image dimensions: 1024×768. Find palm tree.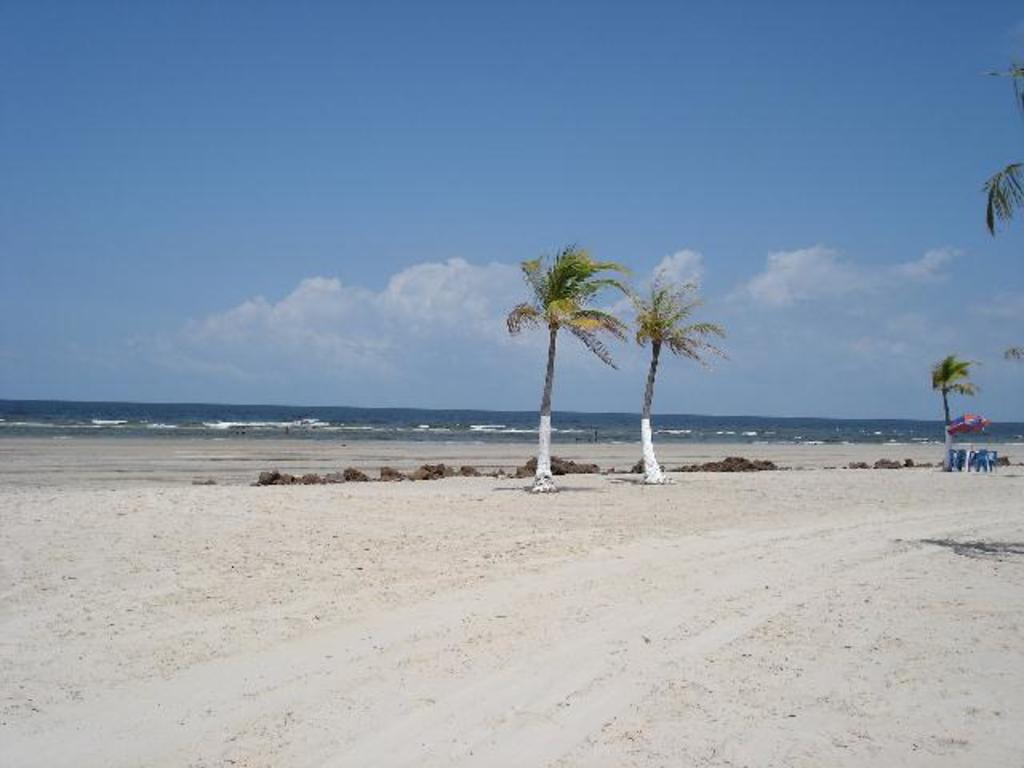
bbox(979, 58, 1022, 243).
